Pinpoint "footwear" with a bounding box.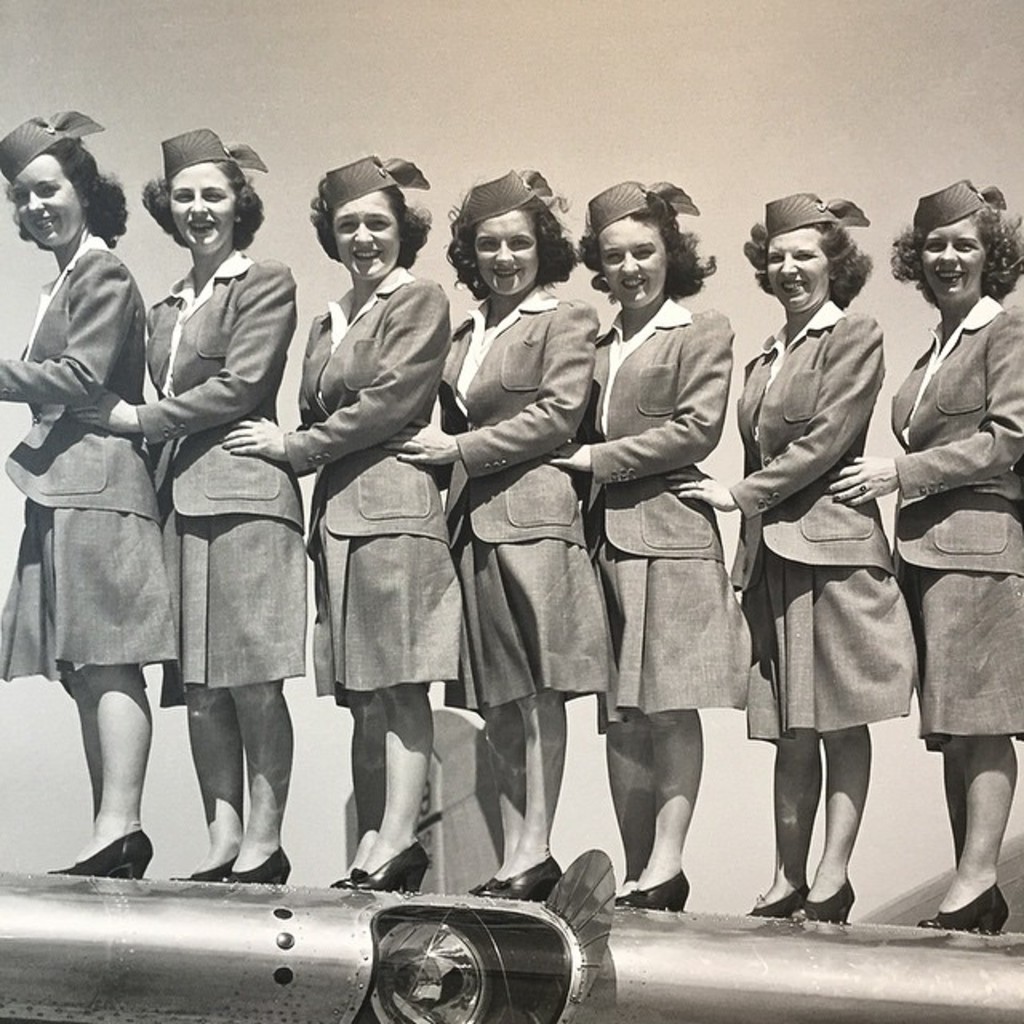
bbox(234, 842, 291, 885).
